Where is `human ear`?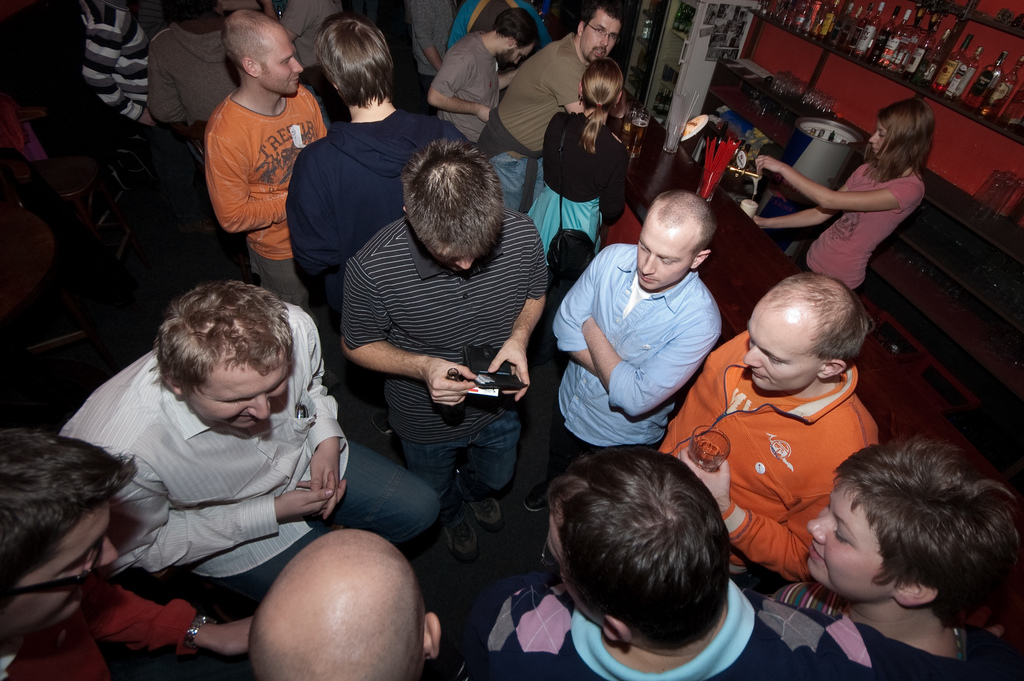
pyautogui.locateOnScreen(419, 608, 440, 666).
